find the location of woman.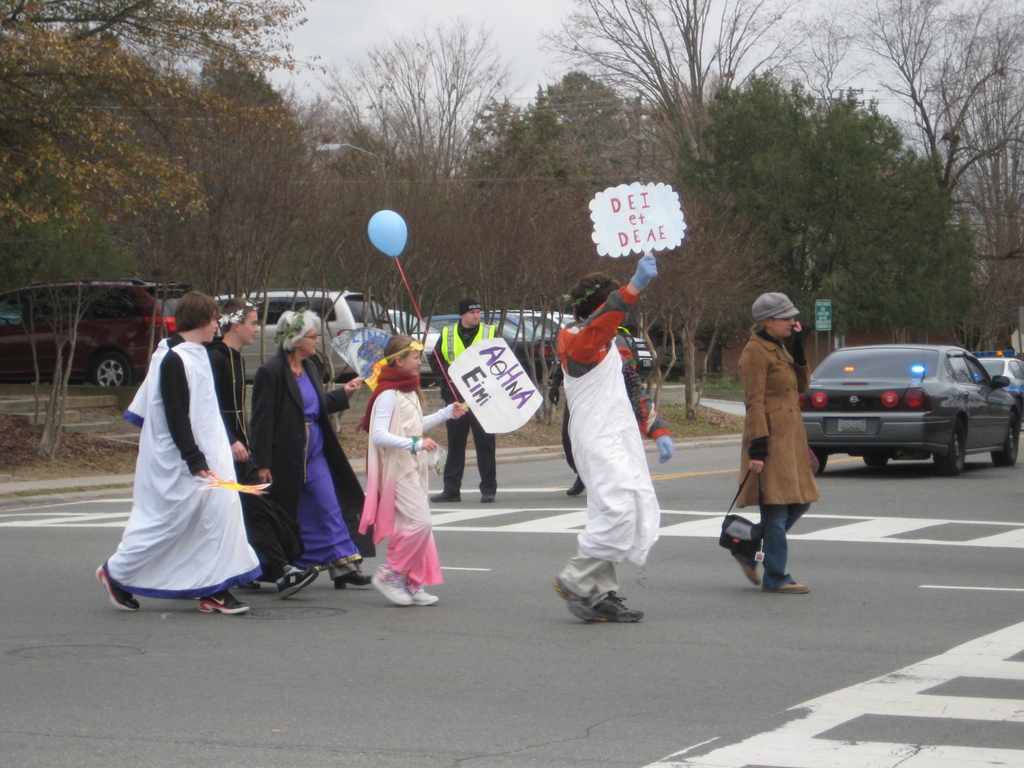
Location: (x1=97, y1=291, x2=262, y2=616).
